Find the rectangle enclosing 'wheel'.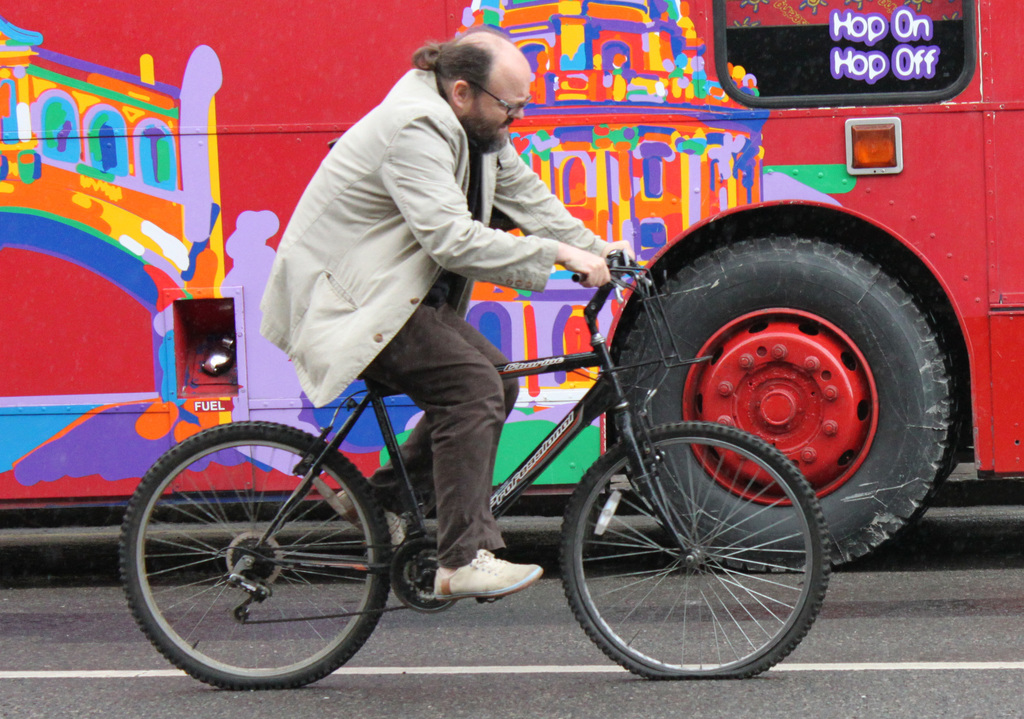
BBox(113, 424, 398, 691).
